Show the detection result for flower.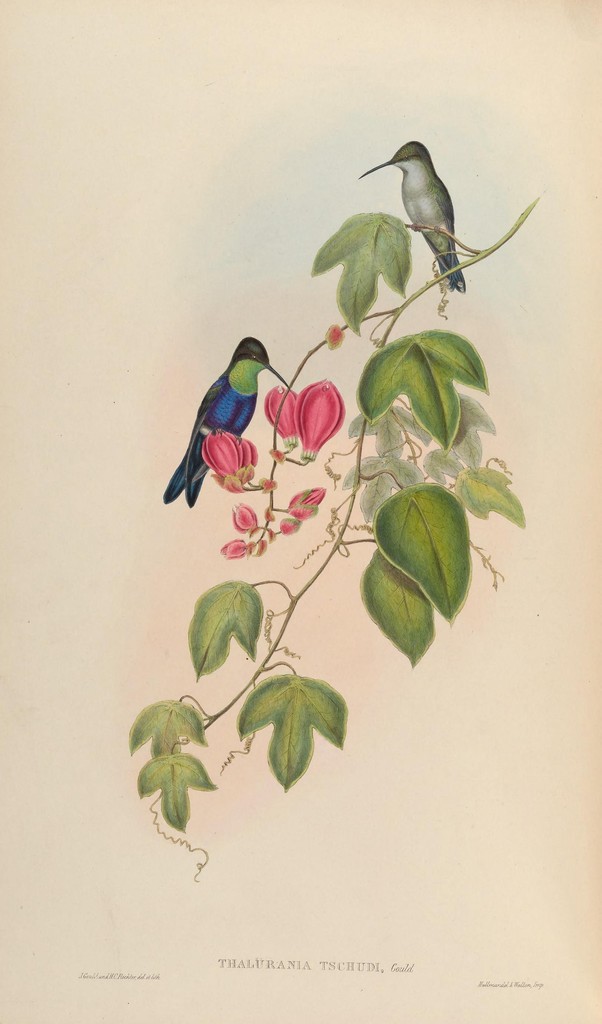
<region>286, 369, 345, 445</region>.
